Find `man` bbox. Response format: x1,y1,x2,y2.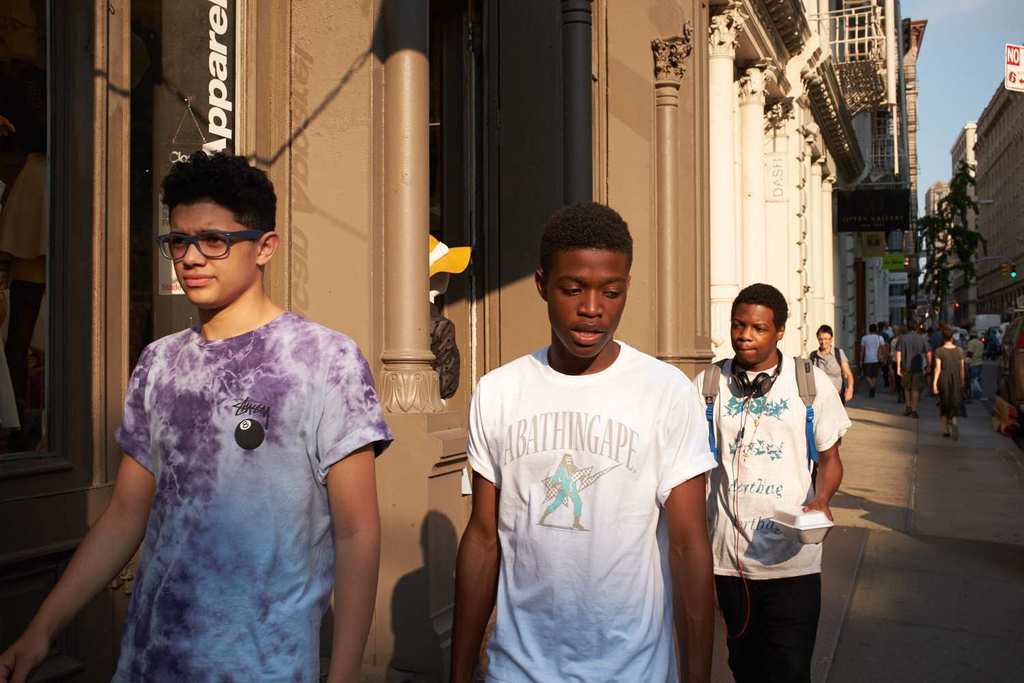
431,197,733,675.
